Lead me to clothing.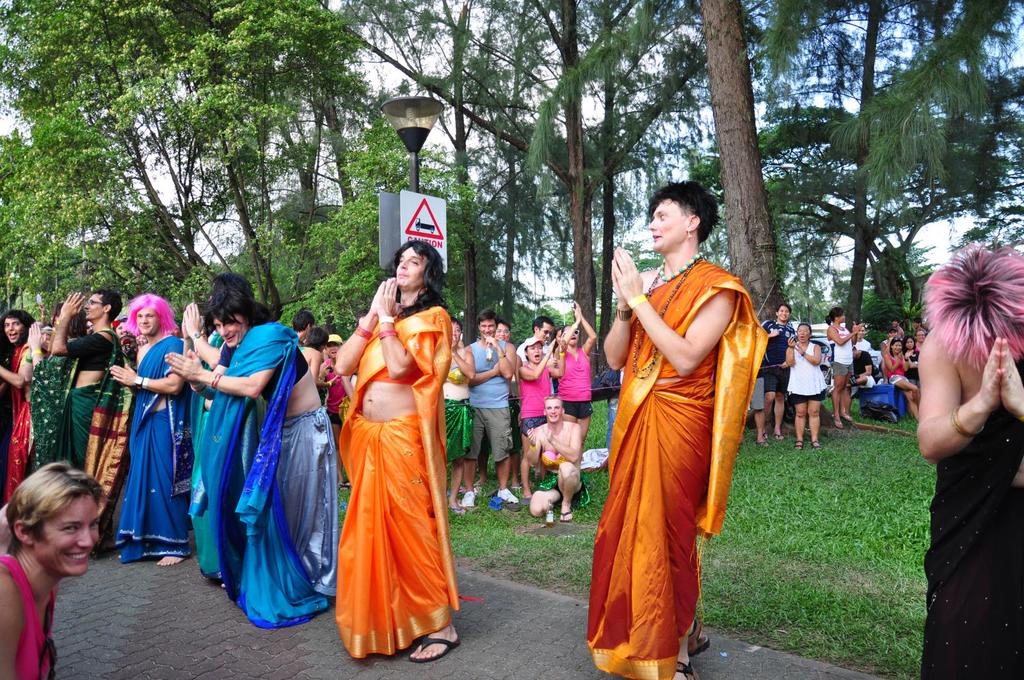
Lead to [x1=762, y1=322, x2=799, y2=385].
